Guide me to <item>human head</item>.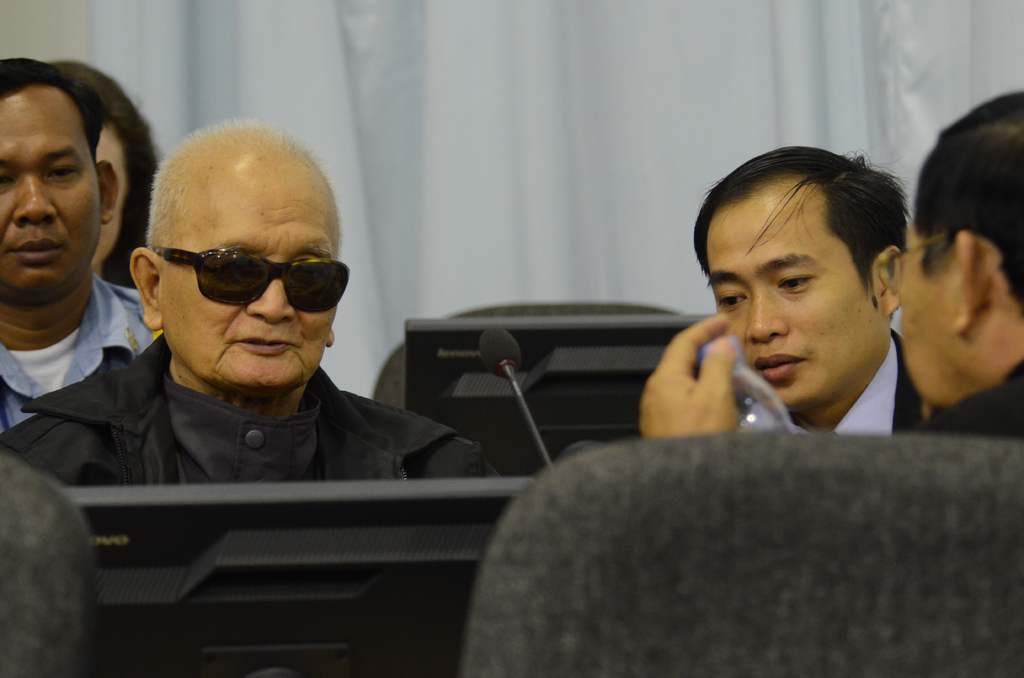
Guidance: 44, 61, 150, 262.
